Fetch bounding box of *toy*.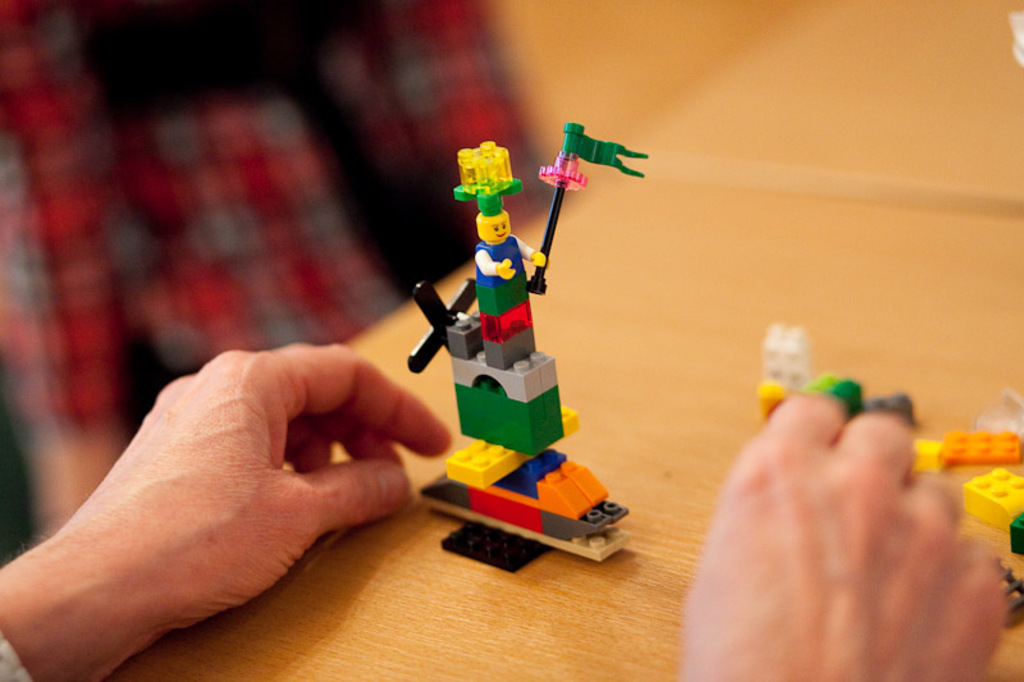
Bbox: (x1=416, y1=119, x2=650, y2=576).
